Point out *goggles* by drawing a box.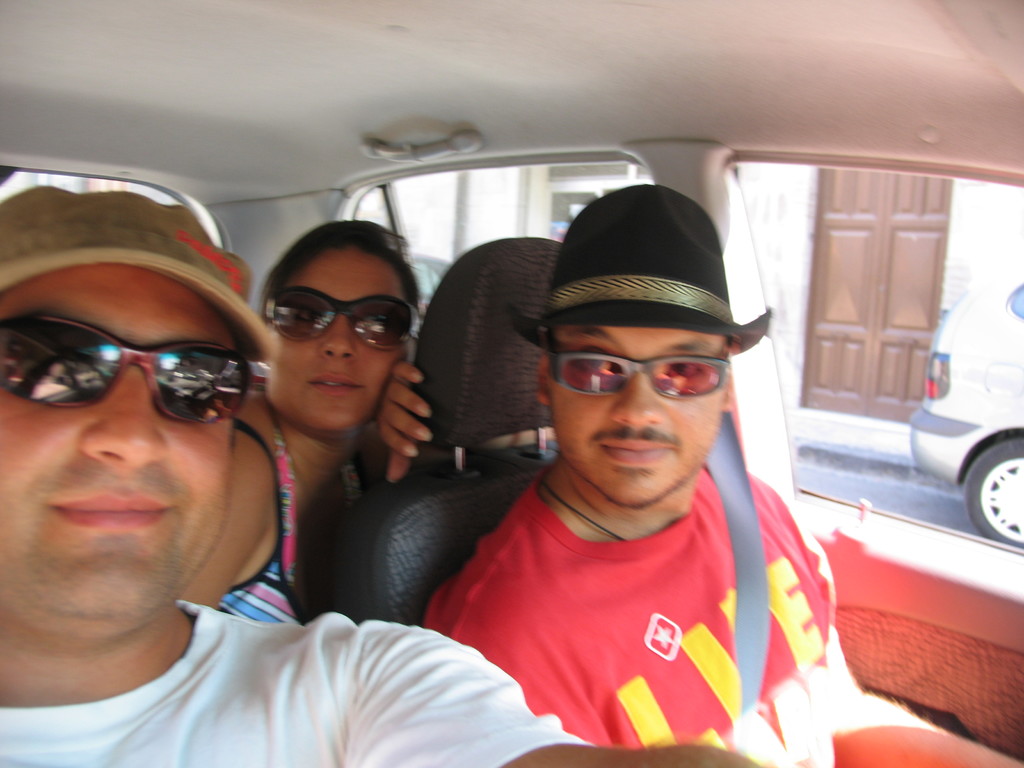
540 346 732 396.
